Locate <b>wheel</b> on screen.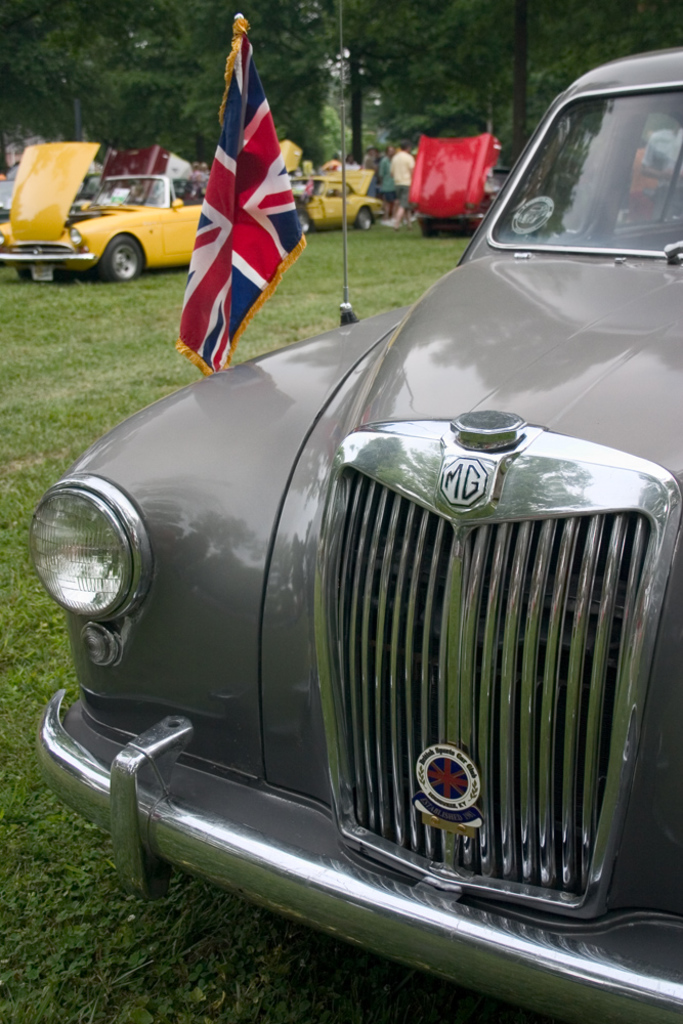
On screen at BBox(353, 205, 374, 233).
